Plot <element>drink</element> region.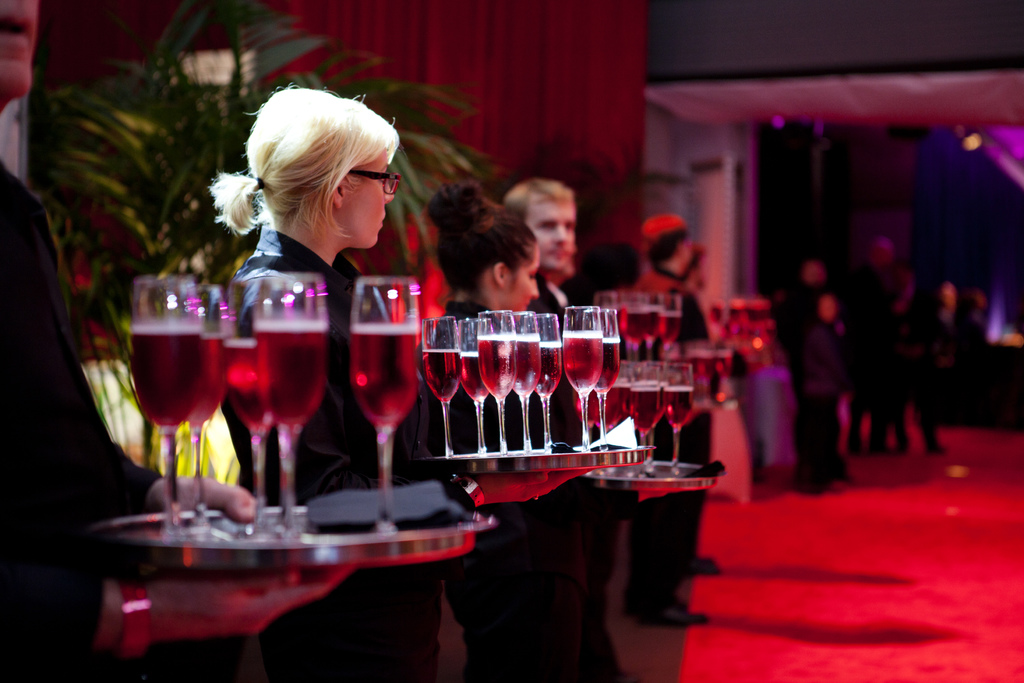
Plotted at 227/283/271/533.
